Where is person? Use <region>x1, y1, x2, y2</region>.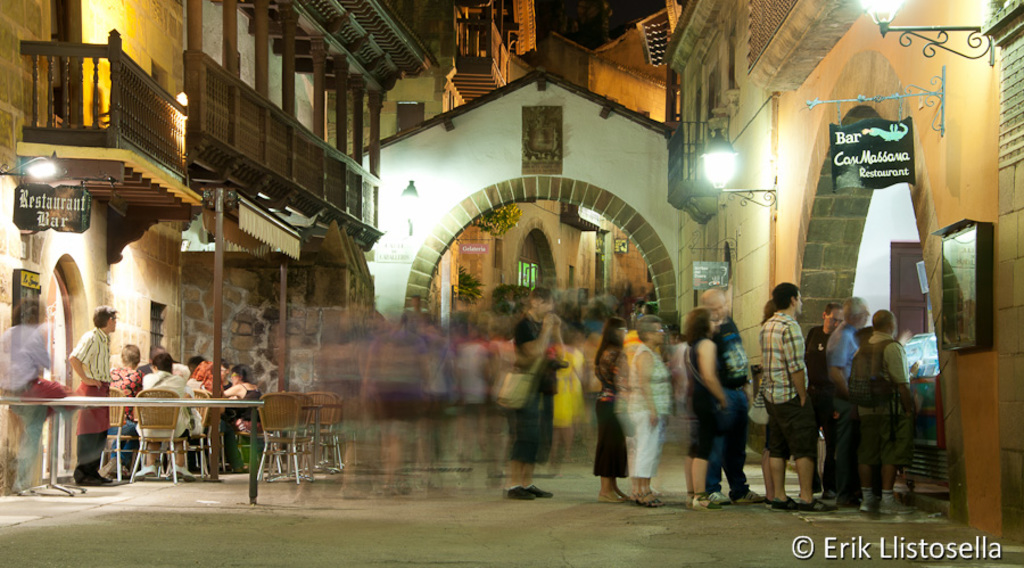
<region>0, 298, 65, 499</region>.
